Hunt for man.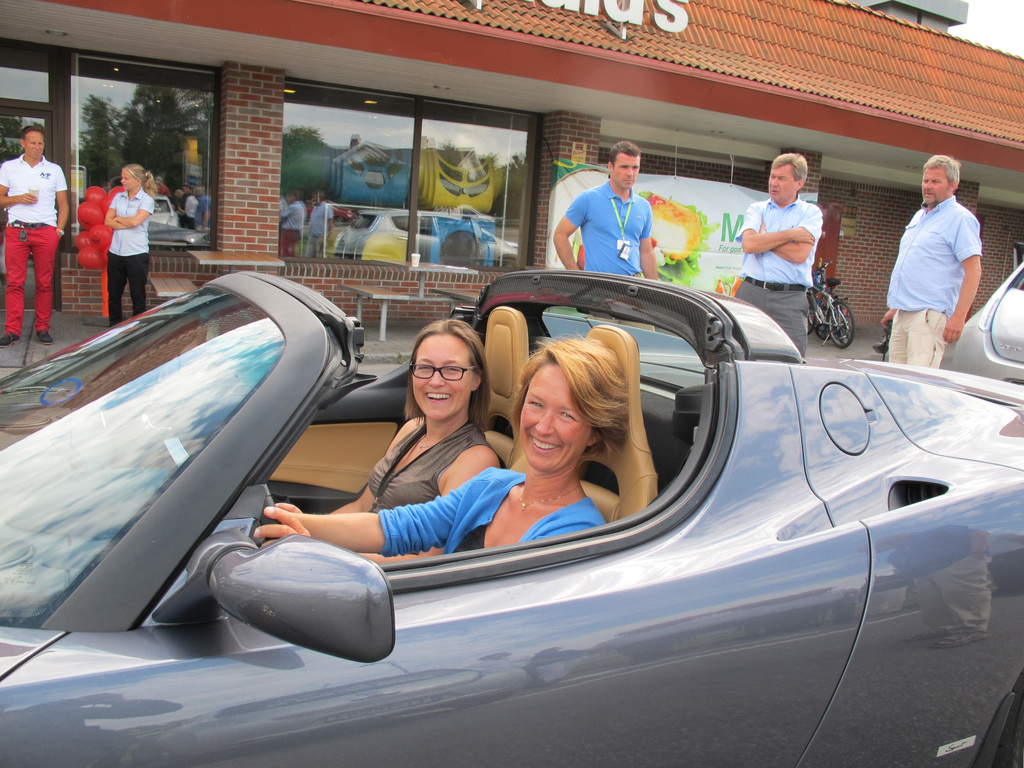
Hunted down at <region>0, 127, 70, 349</region>.
